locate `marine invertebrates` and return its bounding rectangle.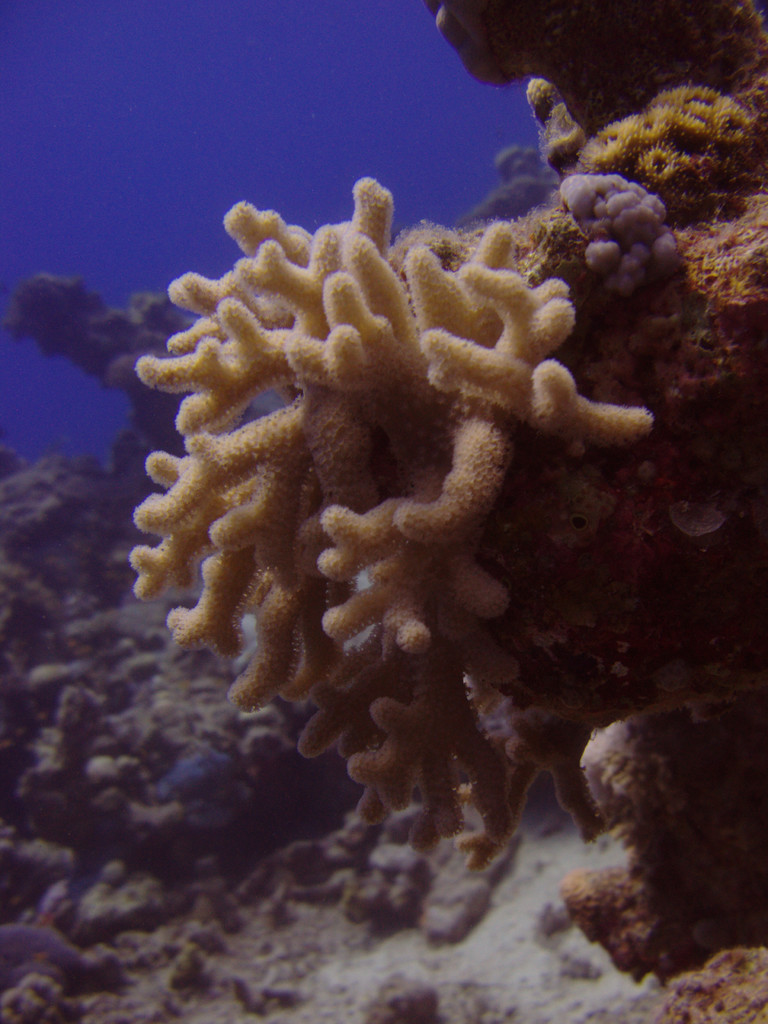
(665,188,767,368).
